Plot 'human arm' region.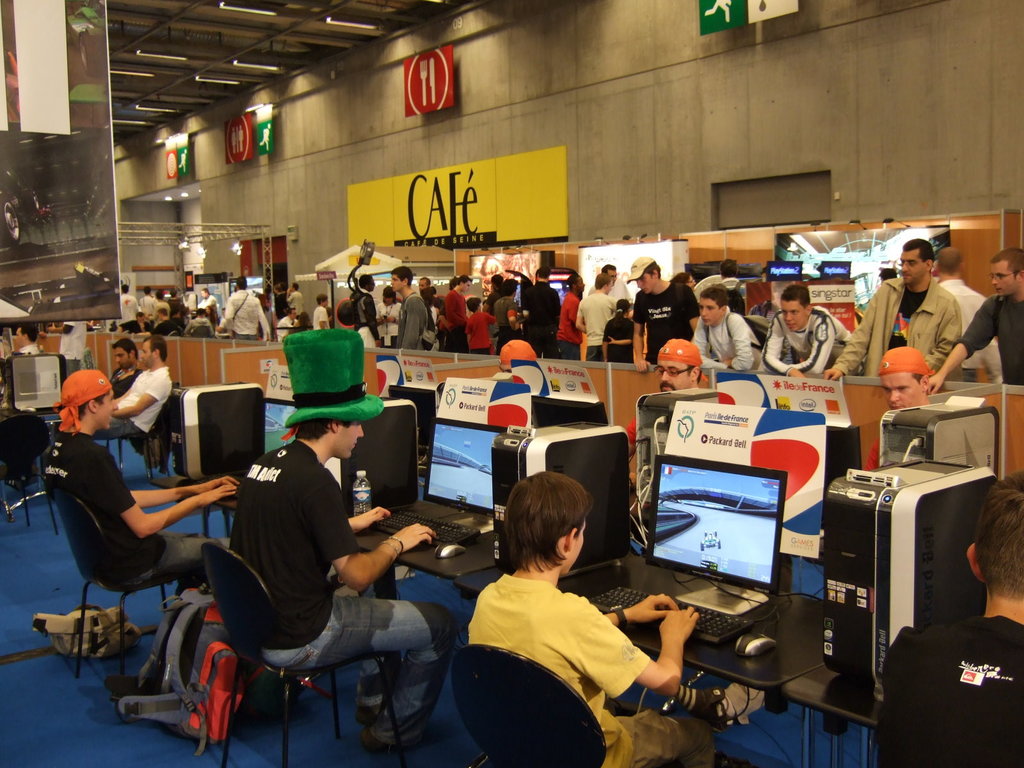
Plotted at detection(611, 582, 679, 626).
